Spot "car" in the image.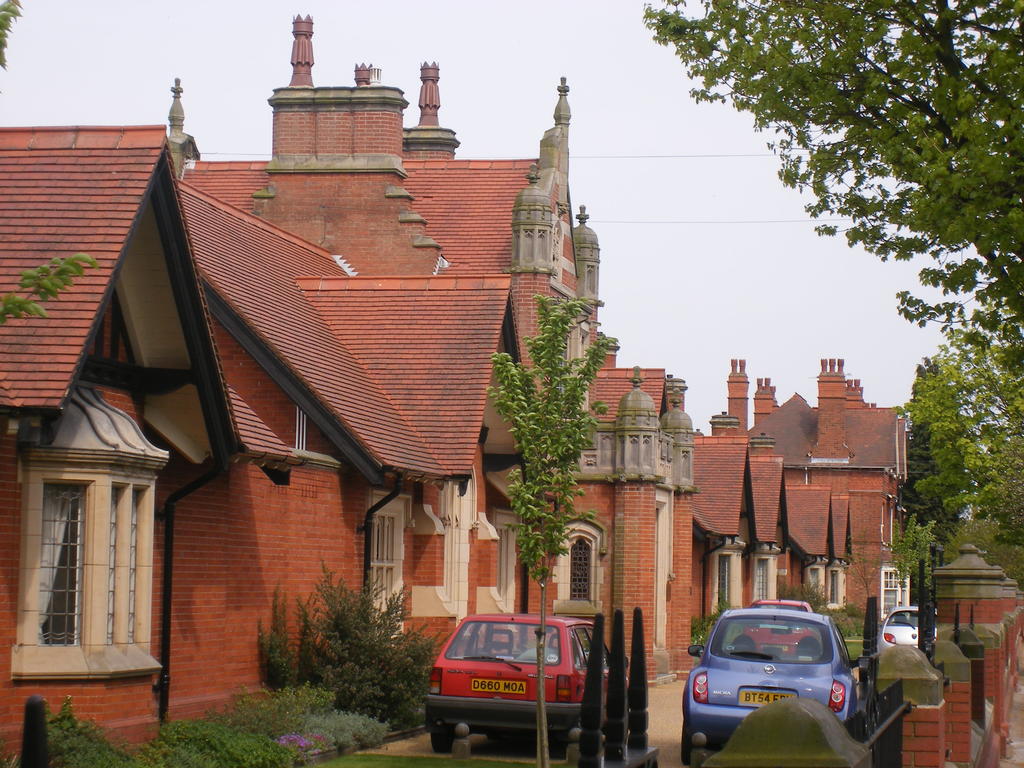
"car" found at locate(744, 589, 816, 652).
